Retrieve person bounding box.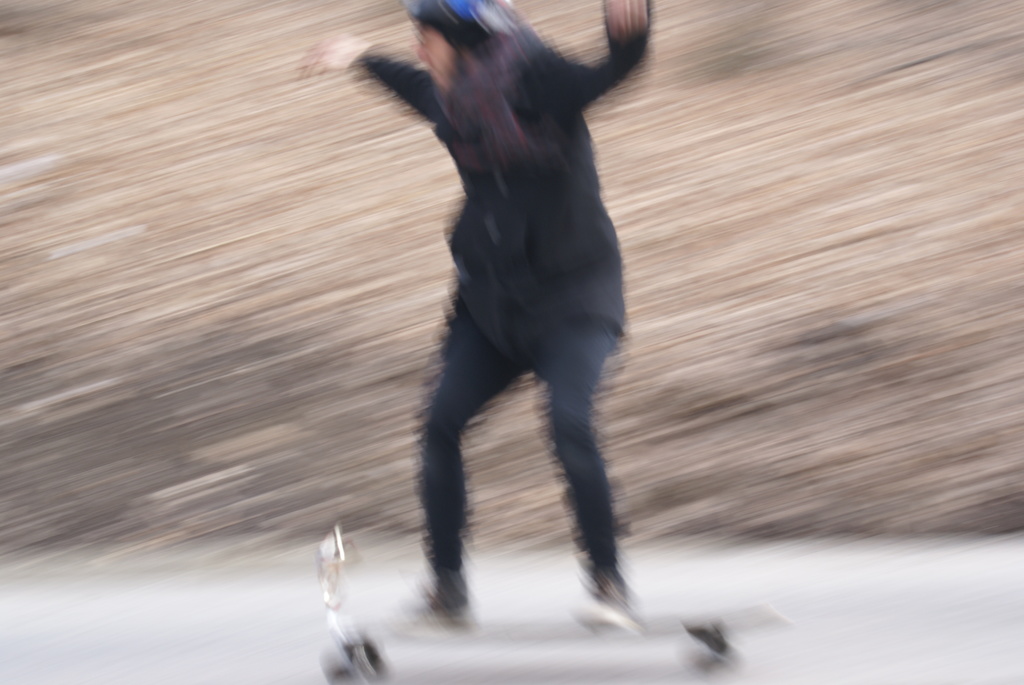
Bounding box: rect(292, 0, 643, 638).
